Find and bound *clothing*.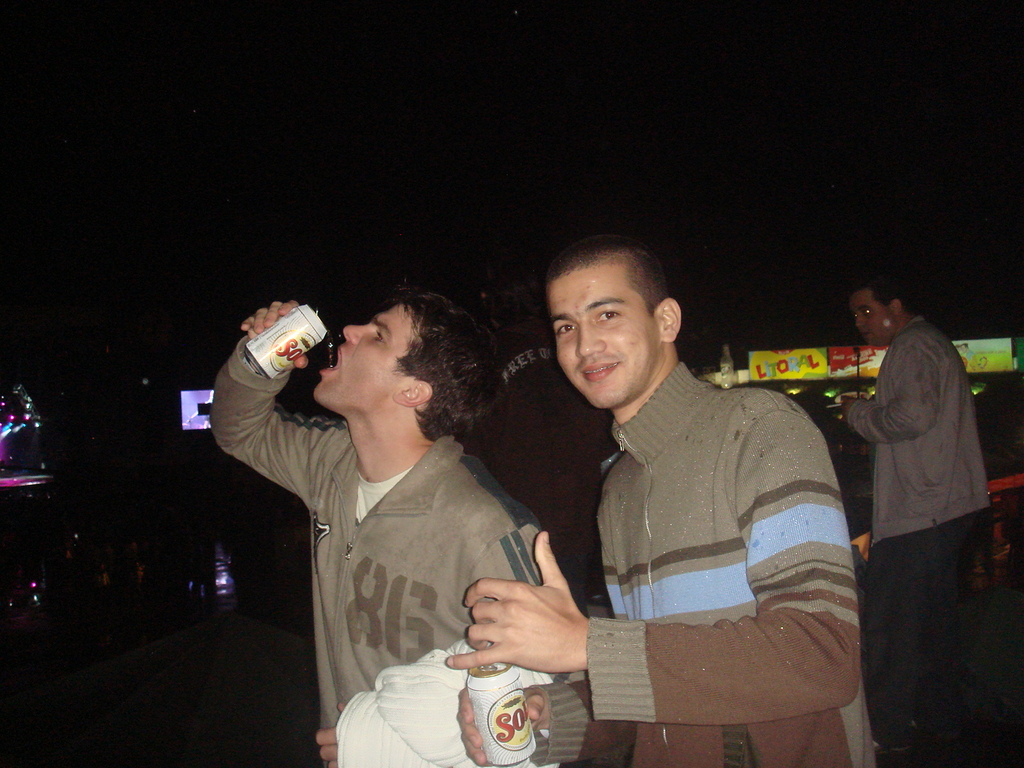
Bound: (left=200, top=331, right=559, bottom=767).
